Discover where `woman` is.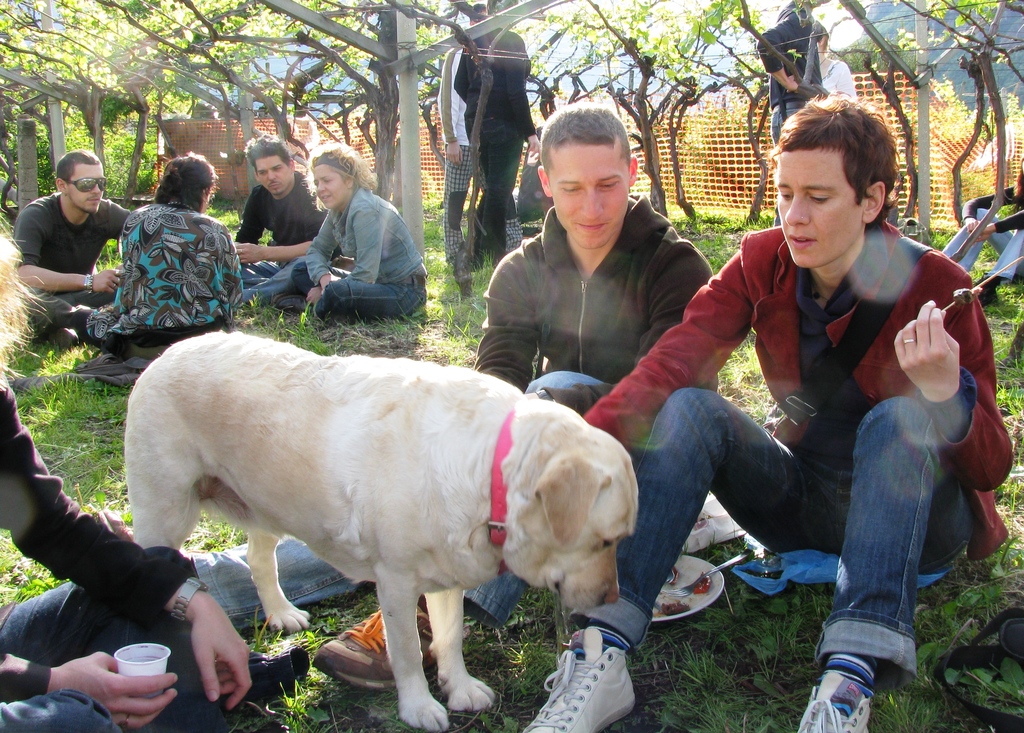
Discovered at bbox(560, 115, 966, 700).
